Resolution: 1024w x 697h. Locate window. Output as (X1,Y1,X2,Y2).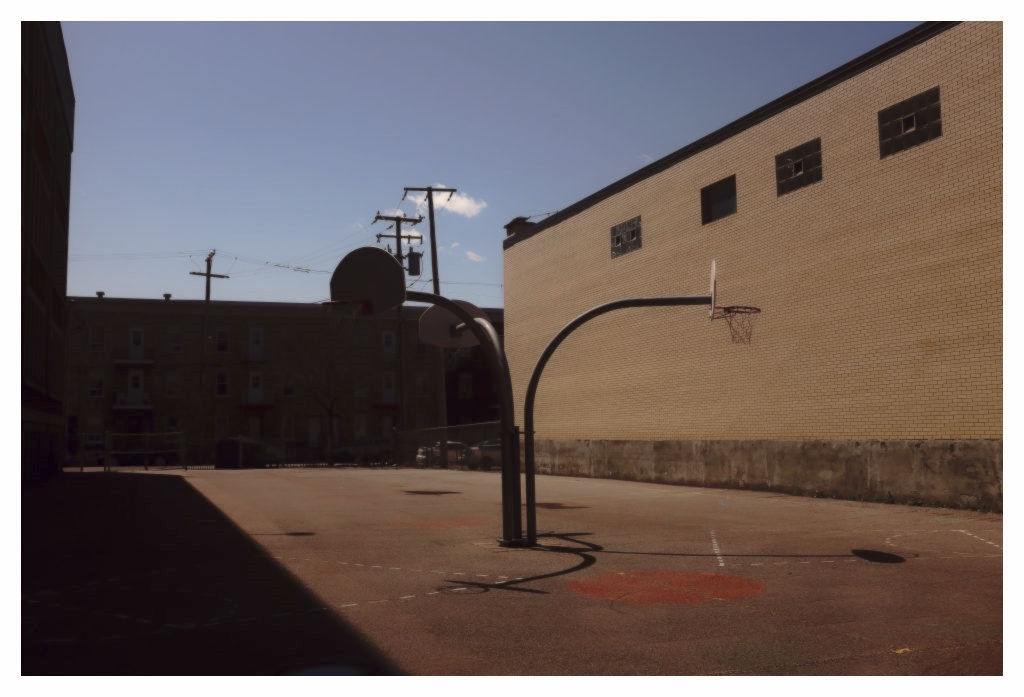
(877,88,942,158).
